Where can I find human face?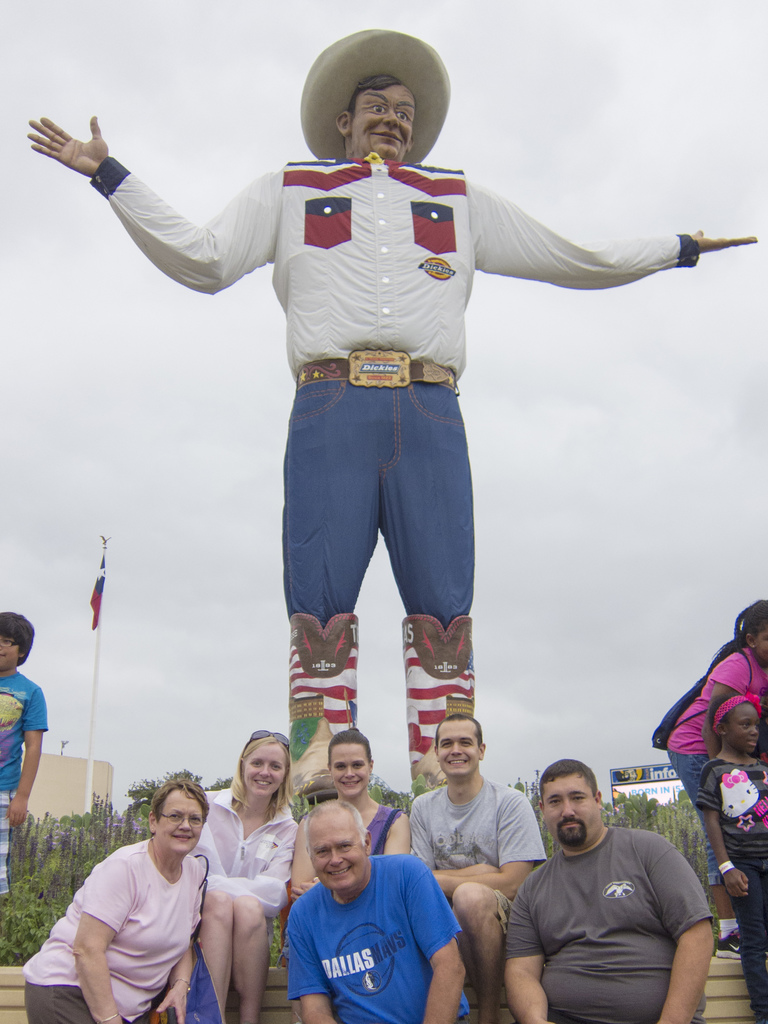
You can find it at [left=731, top=706, right=764, bottom=753].
